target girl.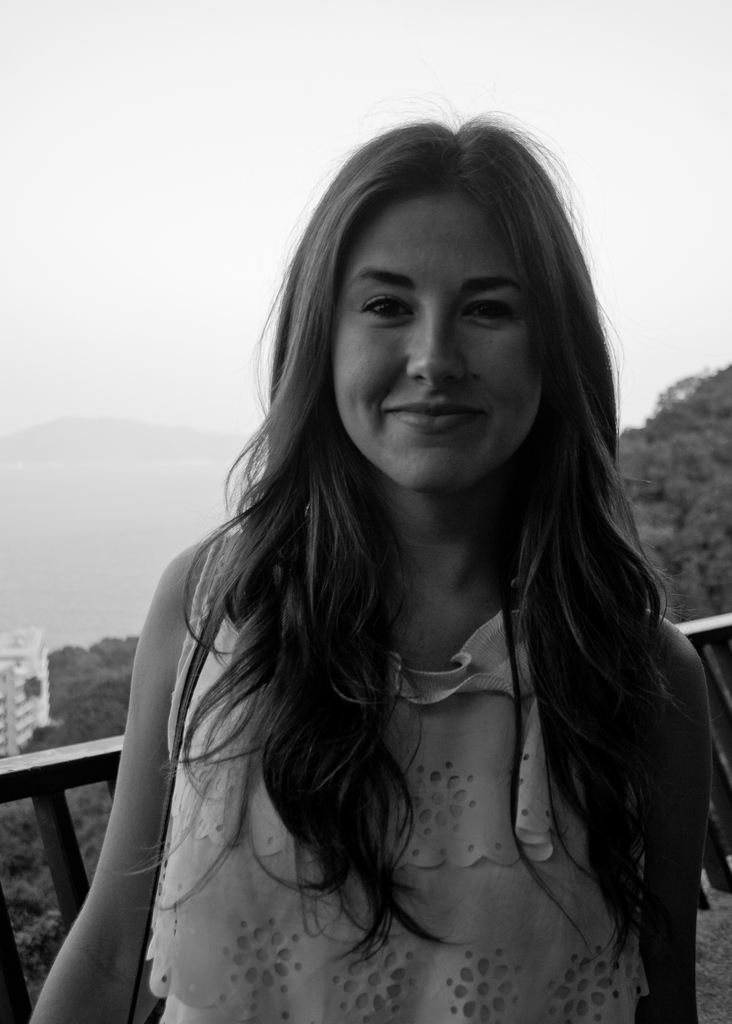
Target region: Rect(31, 102, 710, 1023).
